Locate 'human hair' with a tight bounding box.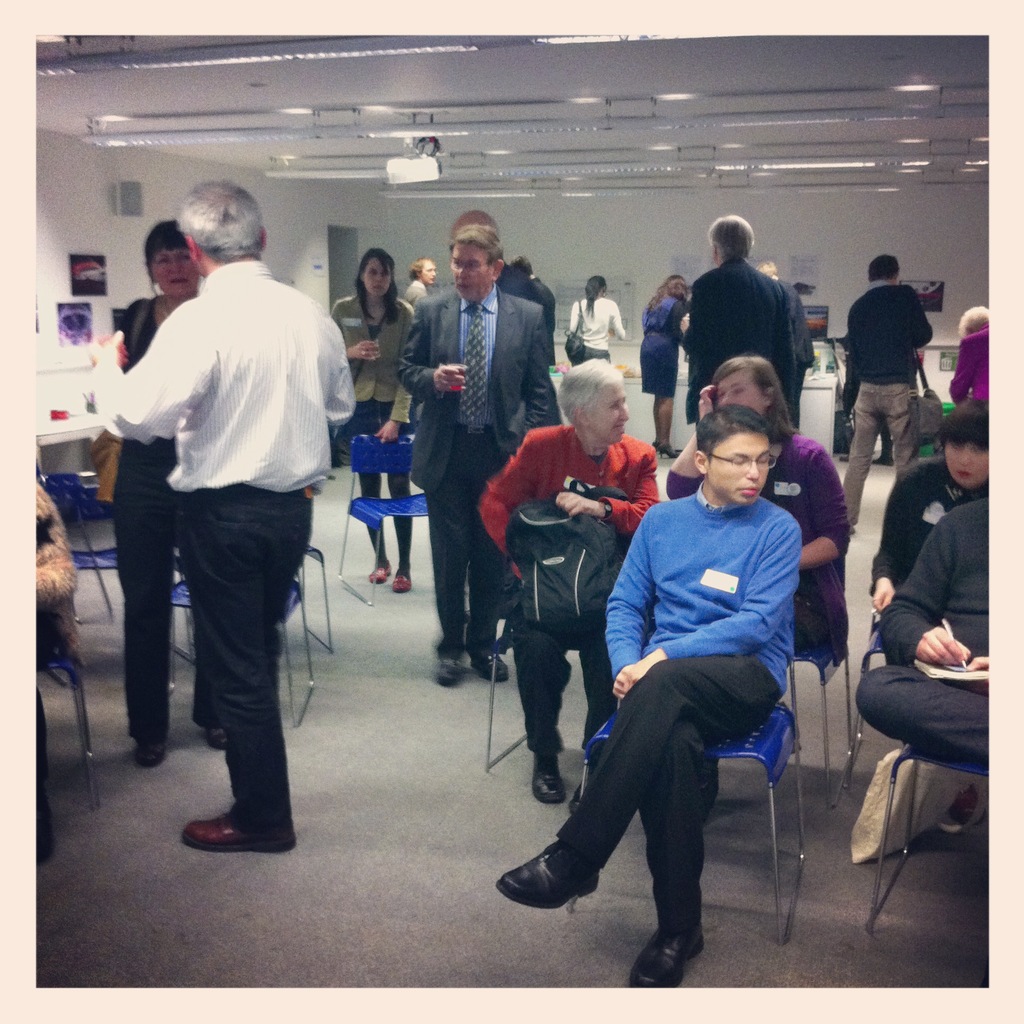
BBox(708, 347, 803, 443).
